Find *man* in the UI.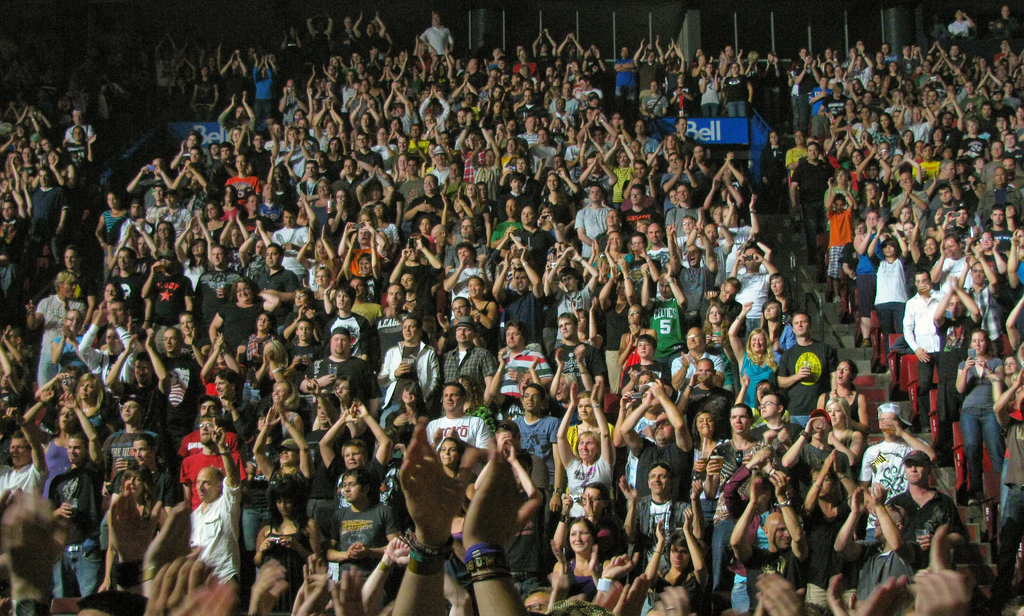
UI element at <region>372, 126, 397, 169</region>.
